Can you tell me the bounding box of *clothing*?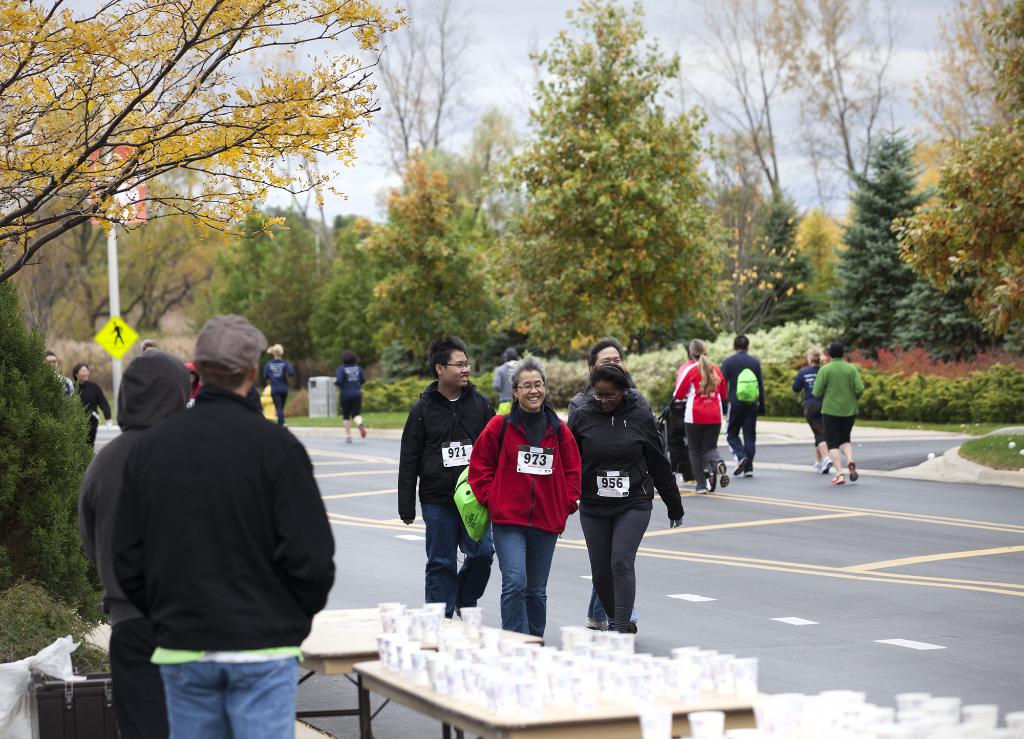
789,351,831,450.
